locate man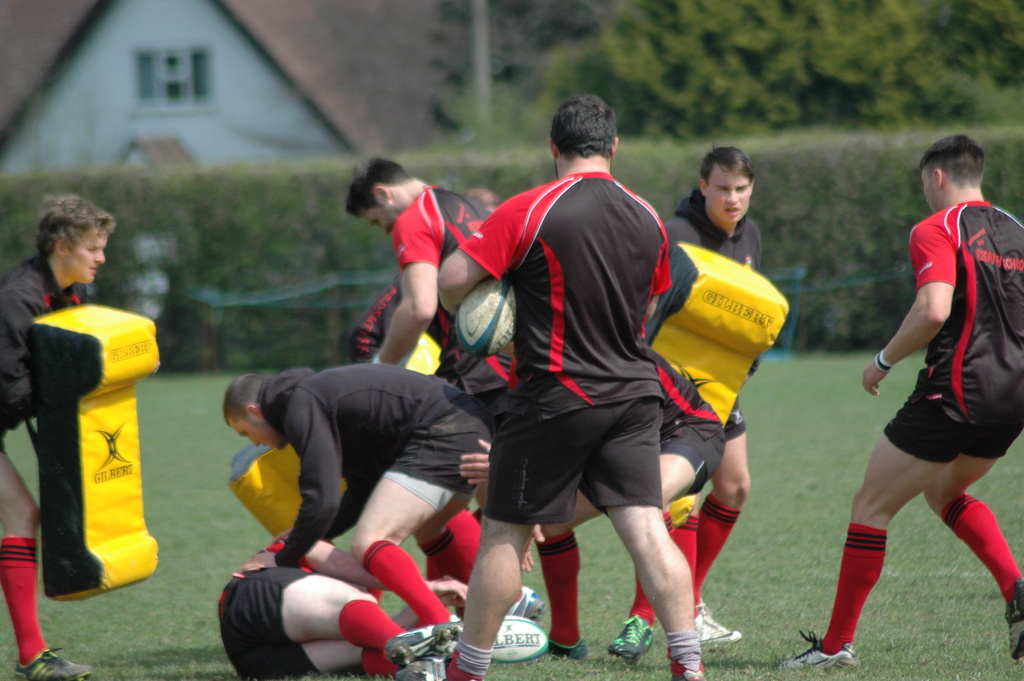
[left=435, top=93, right=703, bottom=680]
